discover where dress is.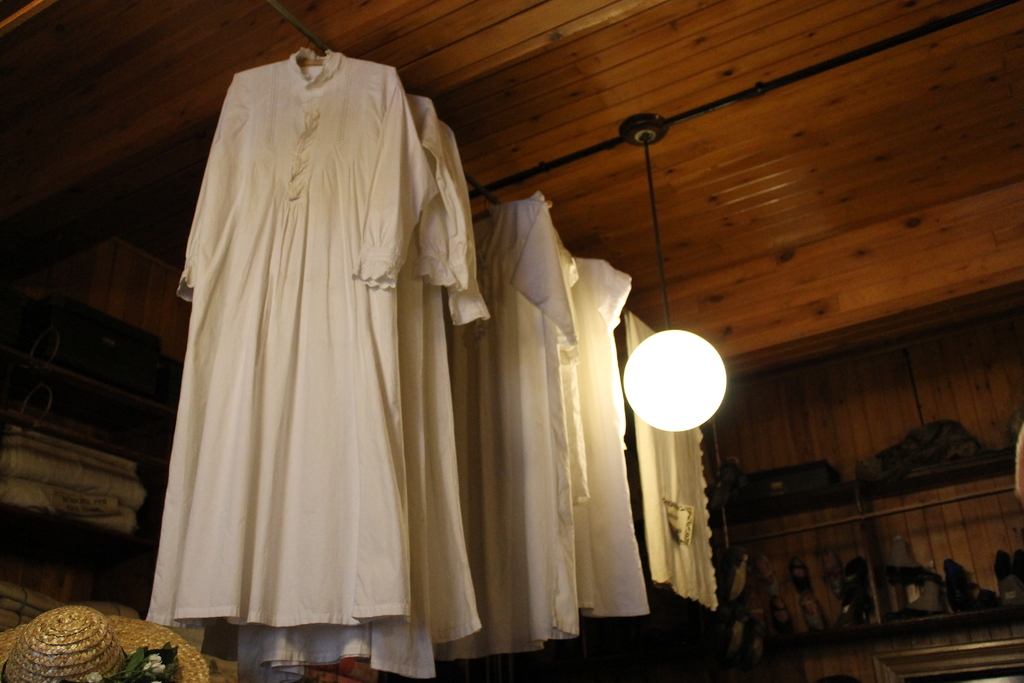
Discovered at bbox(145, 45, 437, 629).
